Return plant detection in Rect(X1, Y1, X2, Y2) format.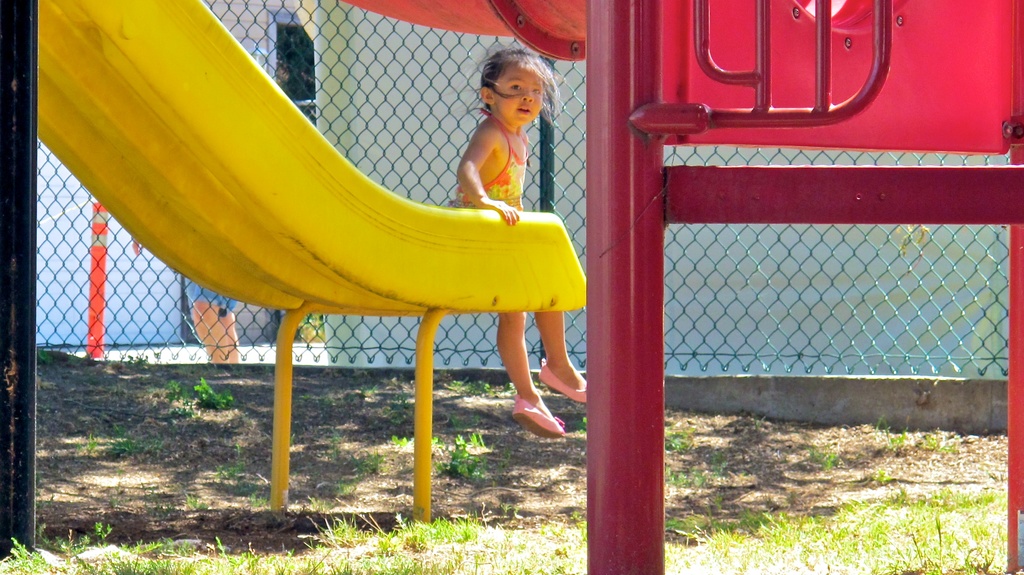
Rect(77, 429, 166, 457).
